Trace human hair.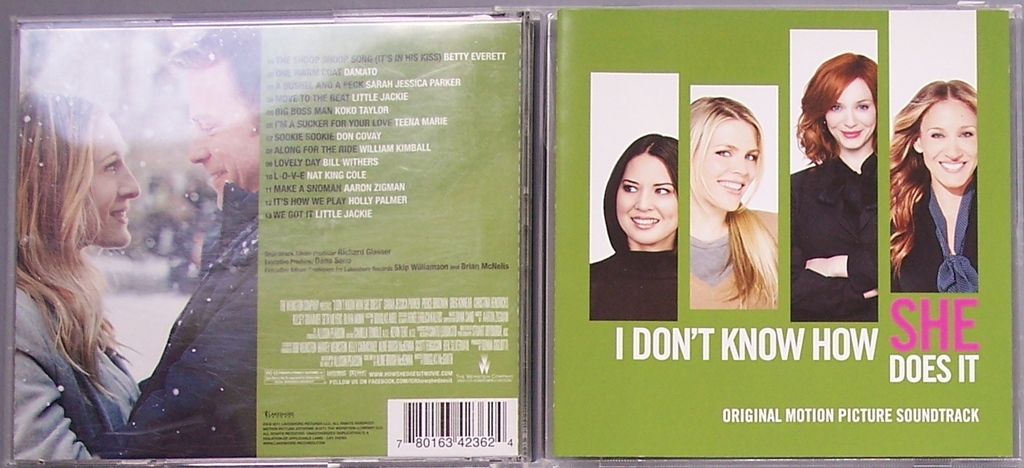
Traced to [x1=790, y1=51, x2=878, y2=171].
